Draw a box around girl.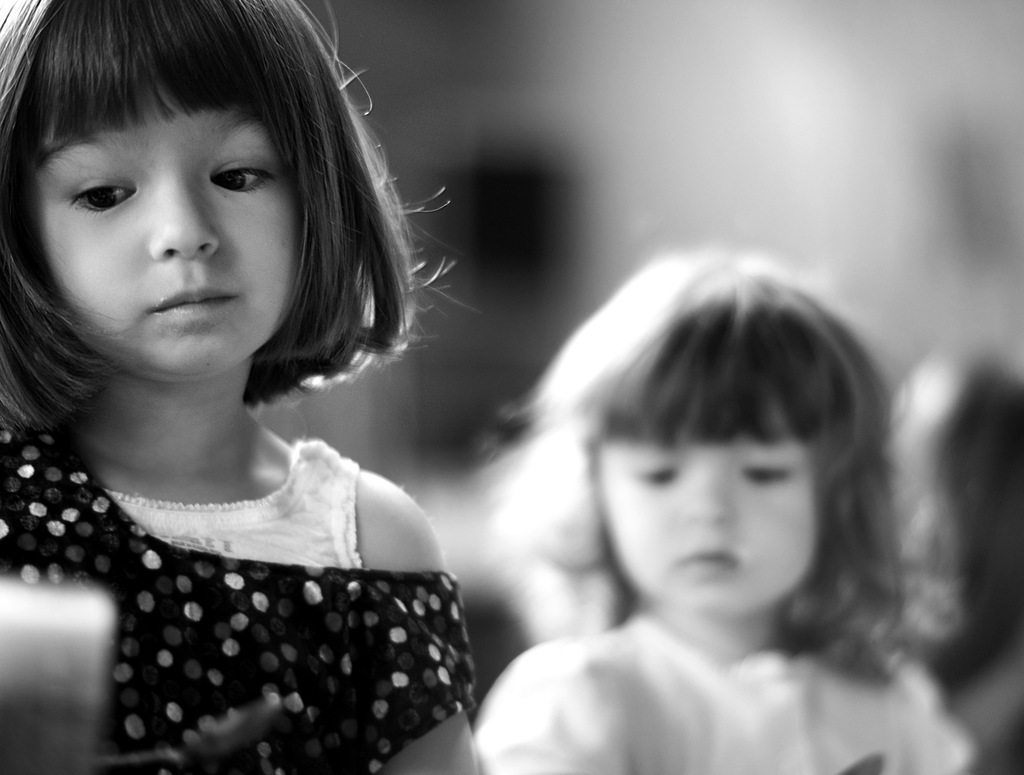
468:248:986:774.
